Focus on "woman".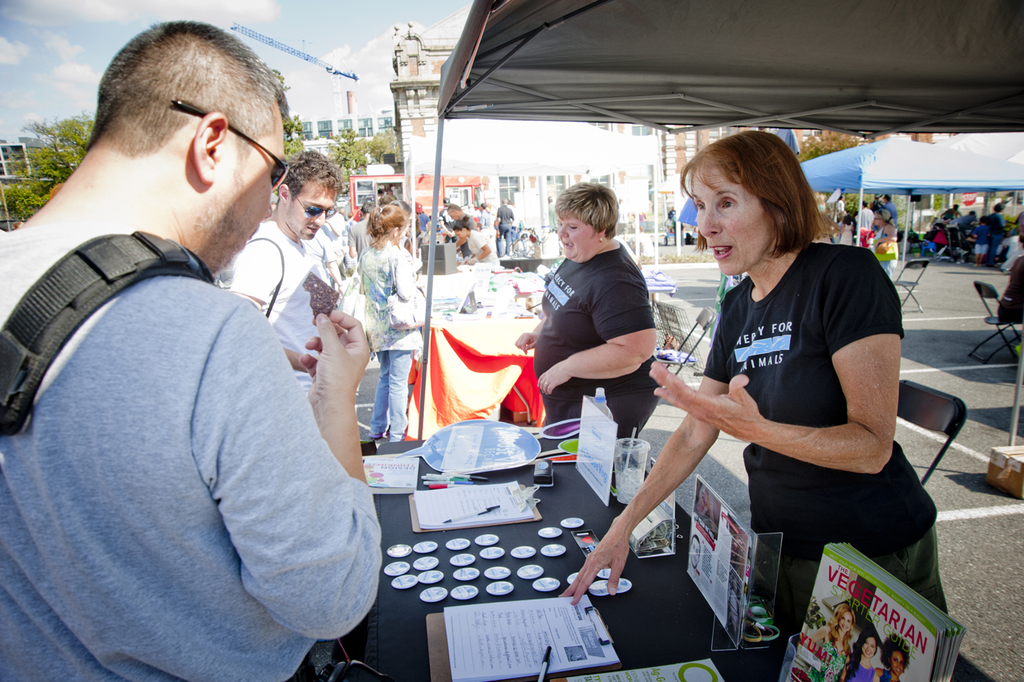
Focused at {"x1": 868, "y1": 207, "x2": 904, "y2": 278}.
